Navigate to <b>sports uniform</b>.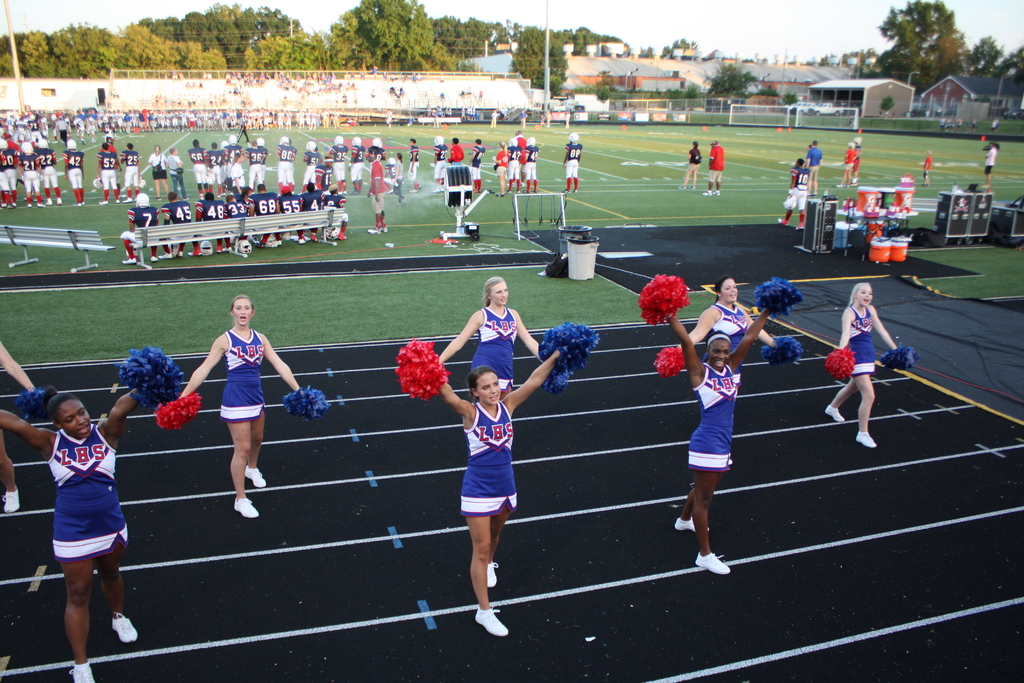
Navigation target: (x1=275, y1=190, x2=302, y2=237).
